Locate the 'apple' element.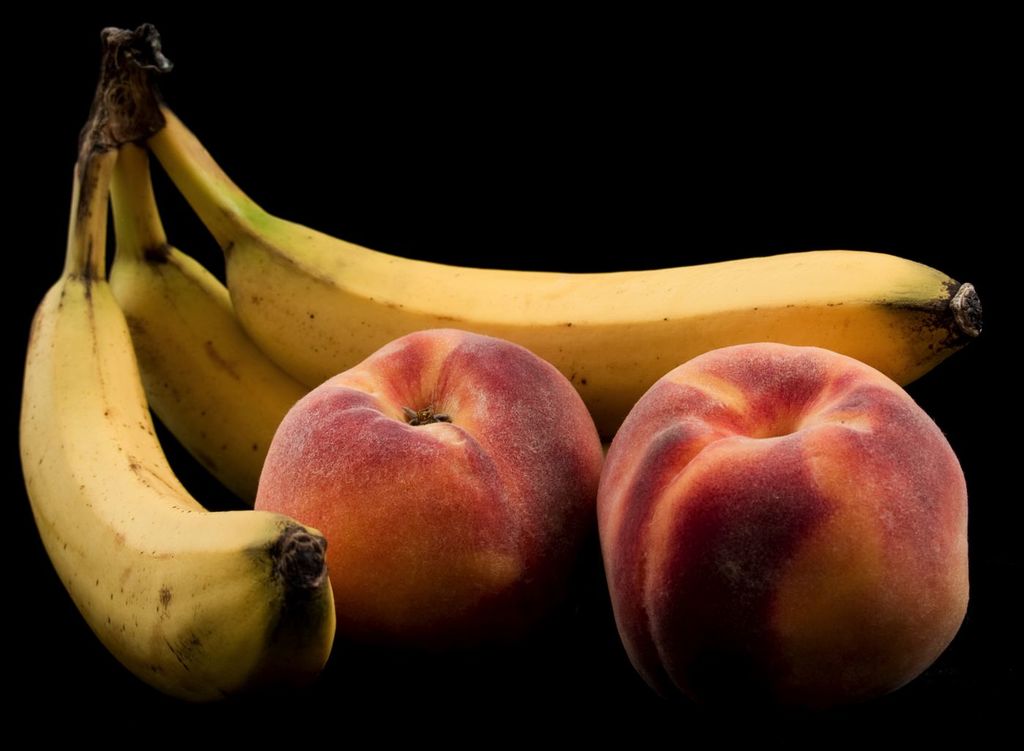
Element bbox: 591:347:977:724.
